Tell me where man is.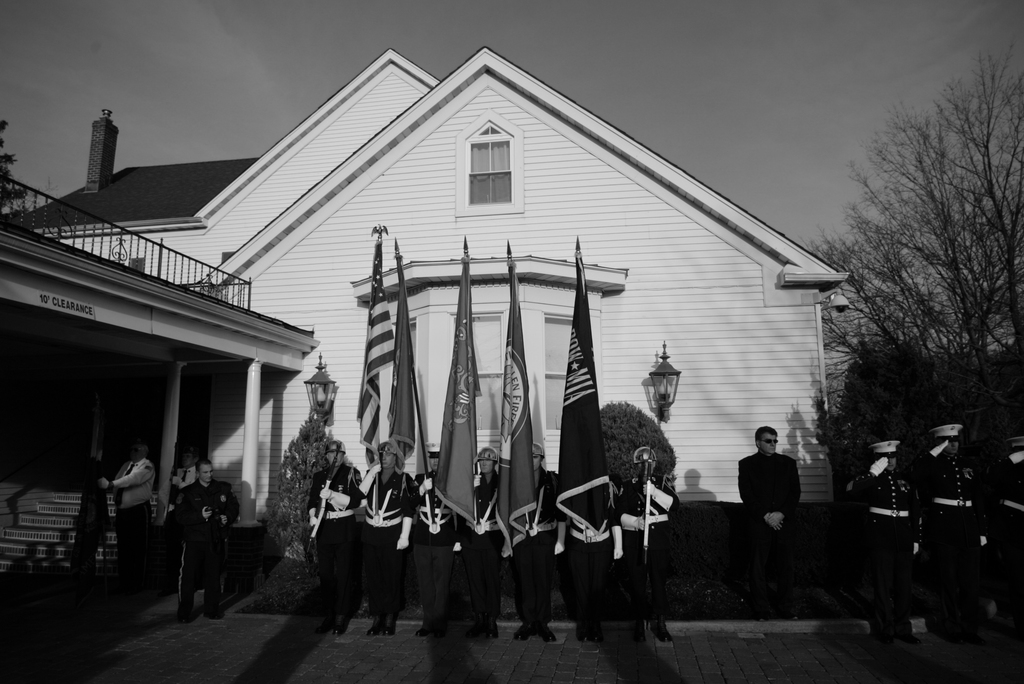
man is at Rect(911, 415, 987, 637).
